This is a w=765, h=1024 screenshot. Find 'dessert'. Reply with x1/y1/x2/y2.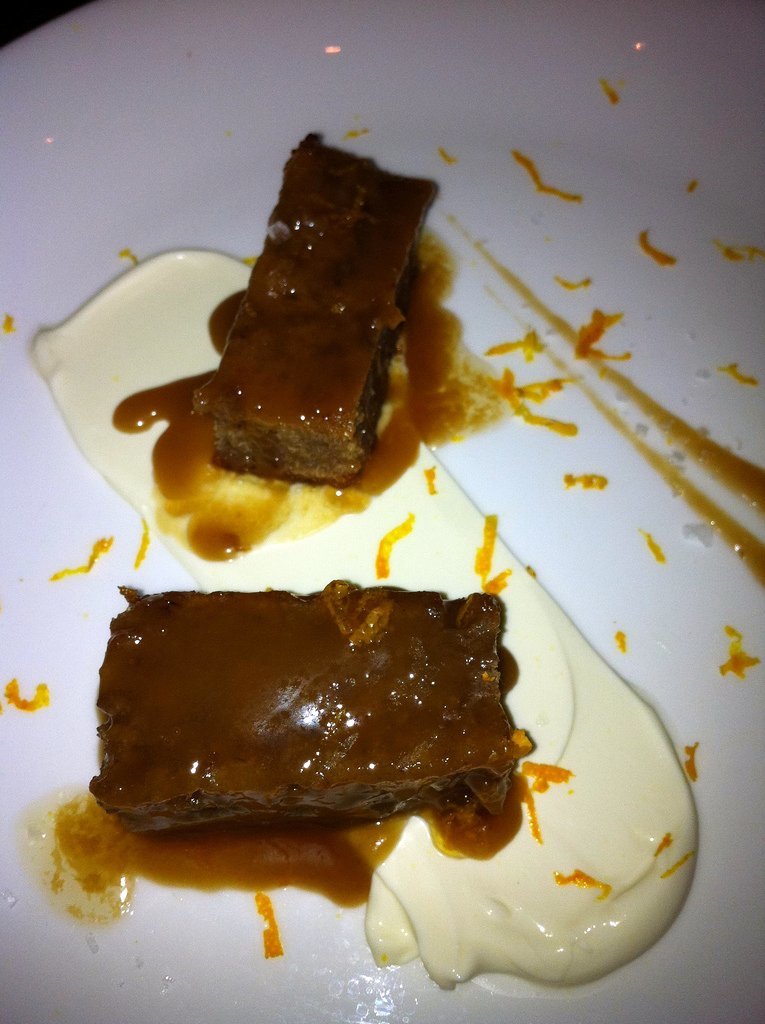
17/125/764/989.
